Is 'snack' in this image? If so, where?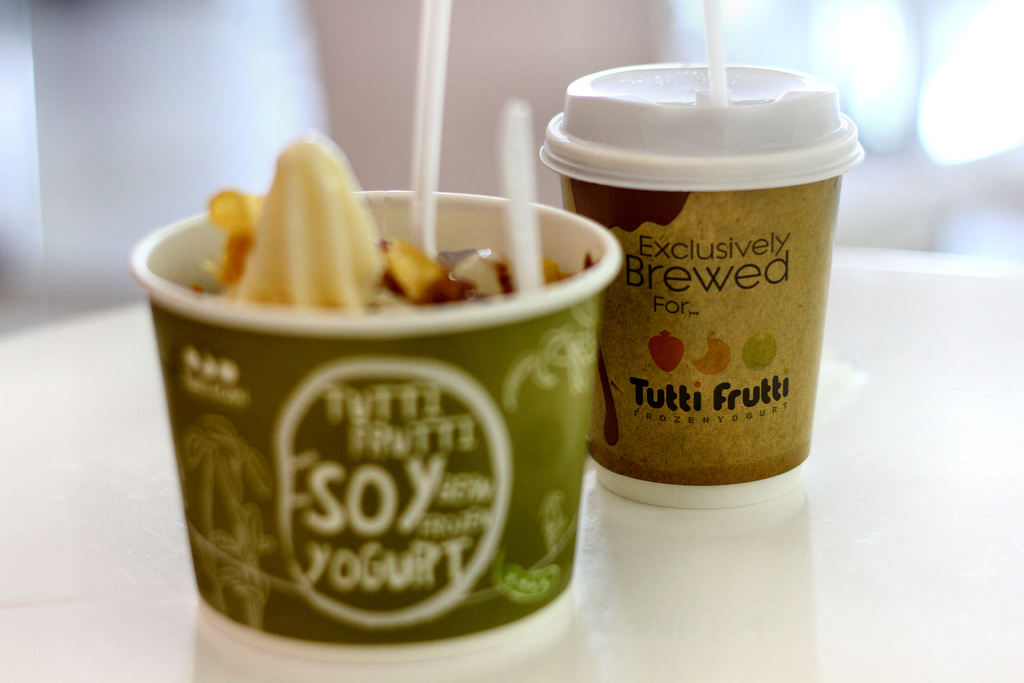
Yes, at 207/154/398/319.
